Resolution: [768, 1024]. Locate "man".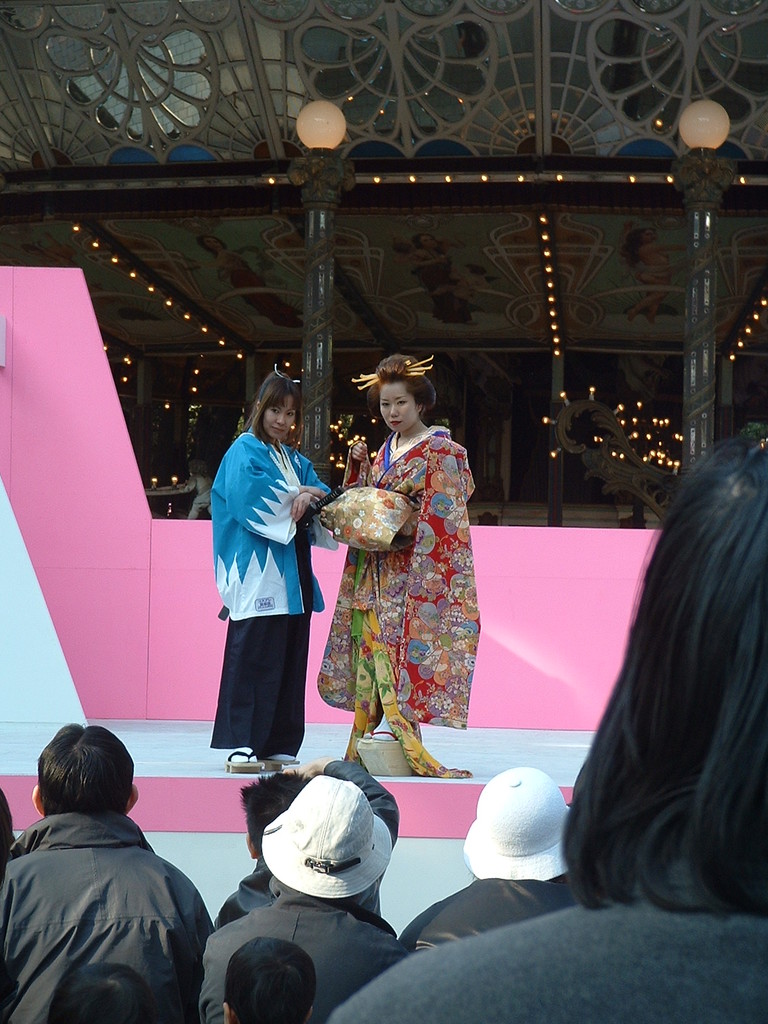
[202,753,405,927].
